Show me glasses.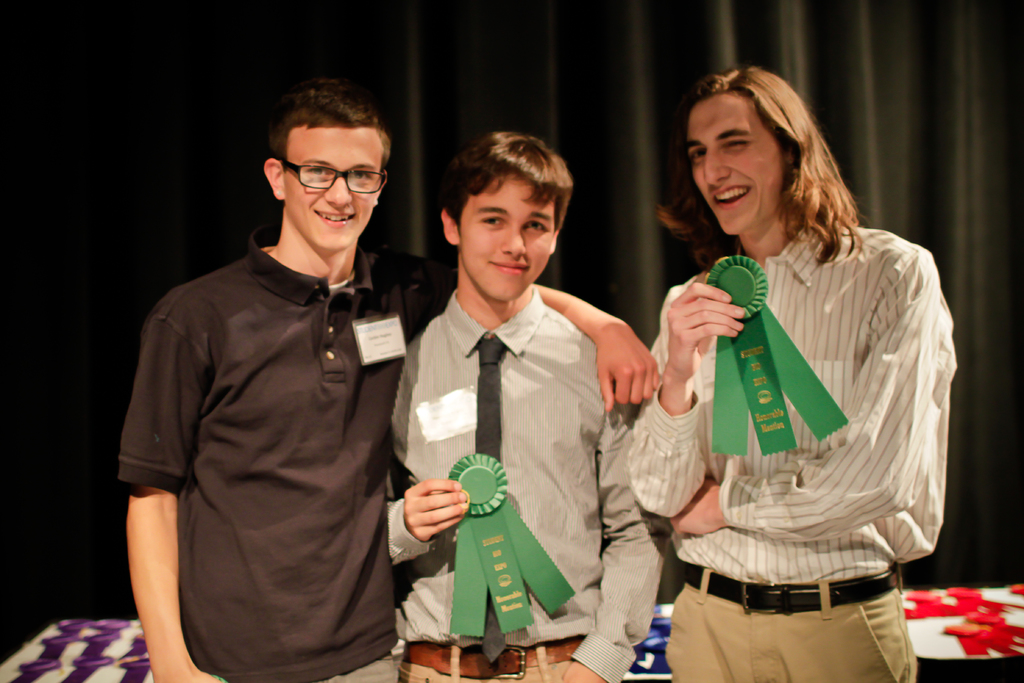
glasses is here: 269, 149, 391, 192.
